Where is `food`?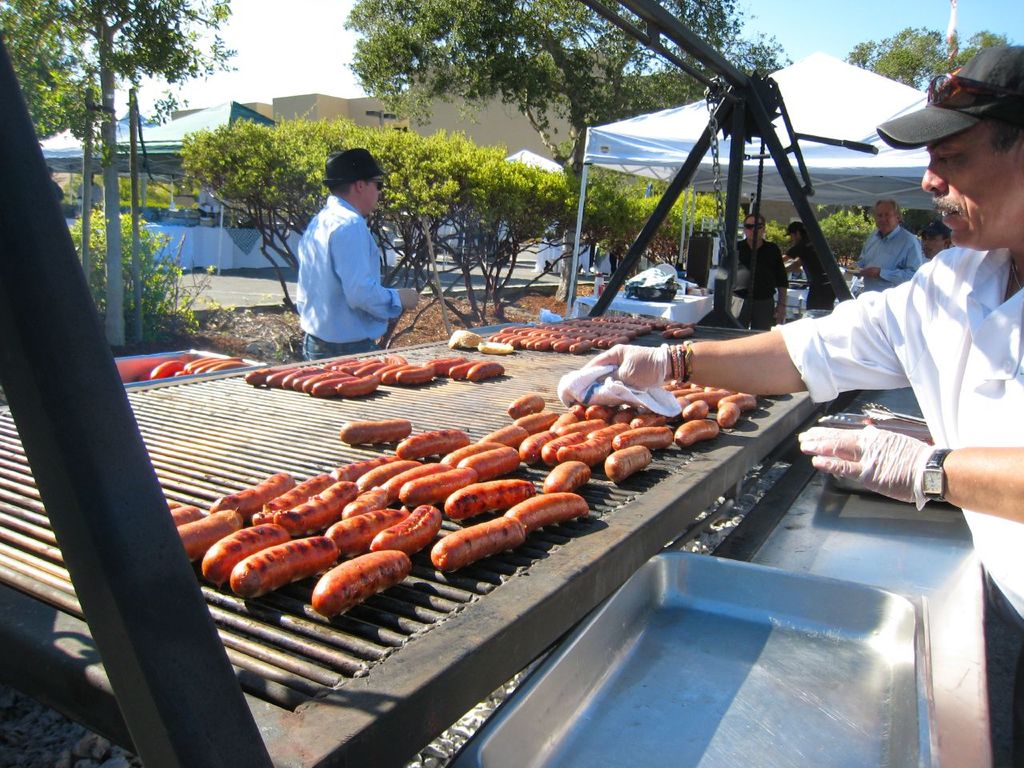
bbox(540, 433, 586, 463).
